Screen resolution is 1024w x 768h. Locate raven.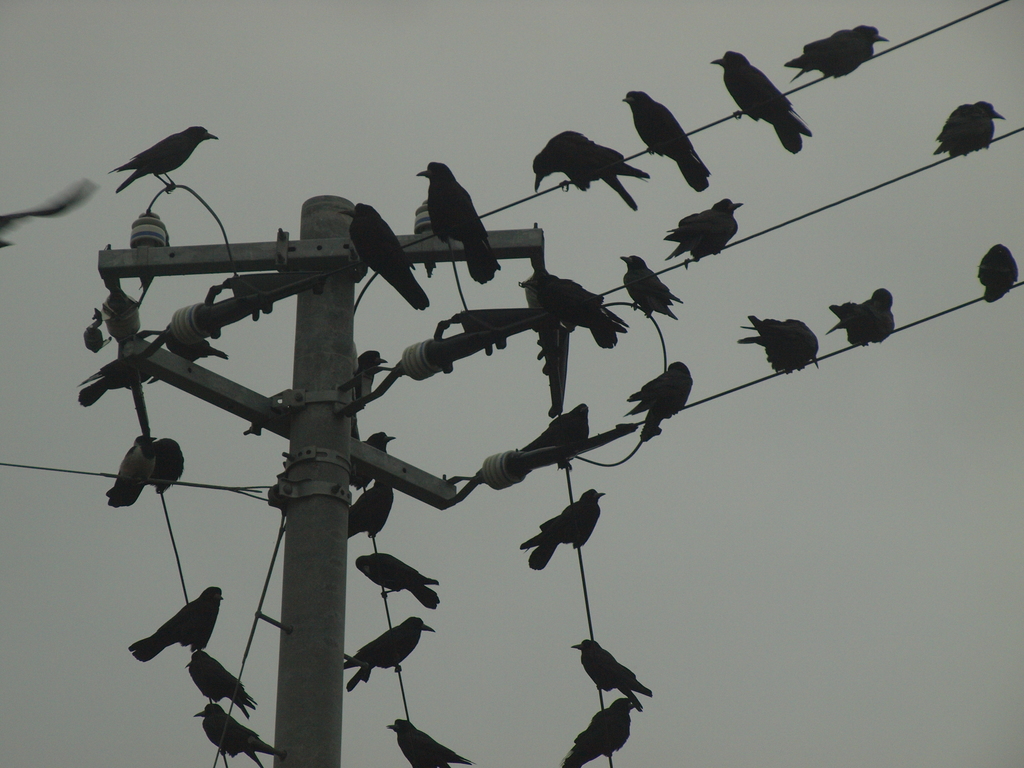
detection(810, 275, 897, 351).
